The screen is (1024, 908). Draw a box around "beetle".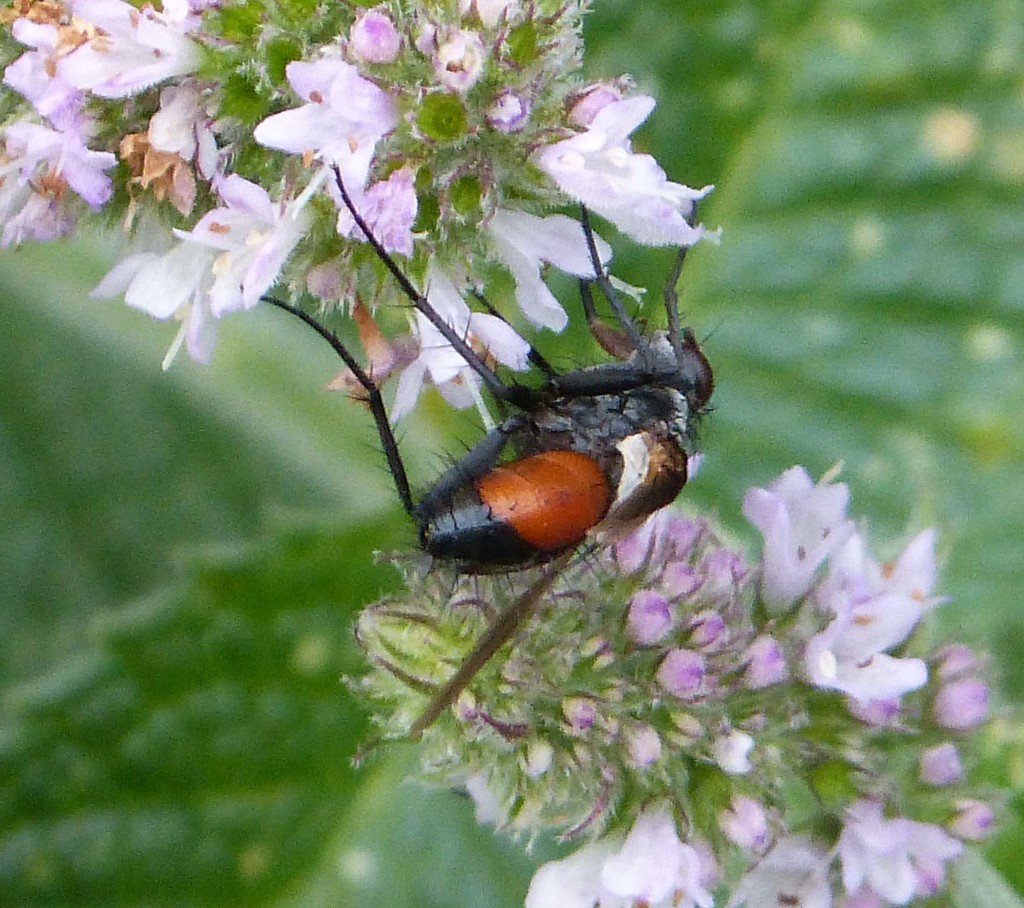
258/147/724/726.
